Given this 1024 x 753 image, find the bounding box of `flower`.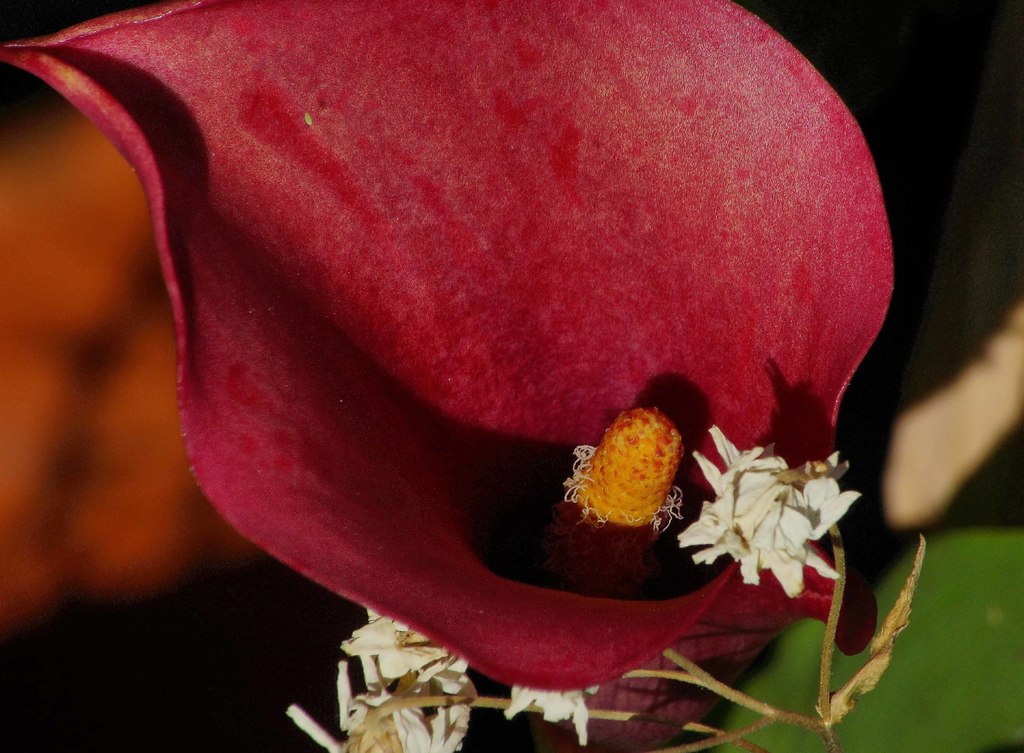
[x1=286, y1=613, x2=481, y2=752].
